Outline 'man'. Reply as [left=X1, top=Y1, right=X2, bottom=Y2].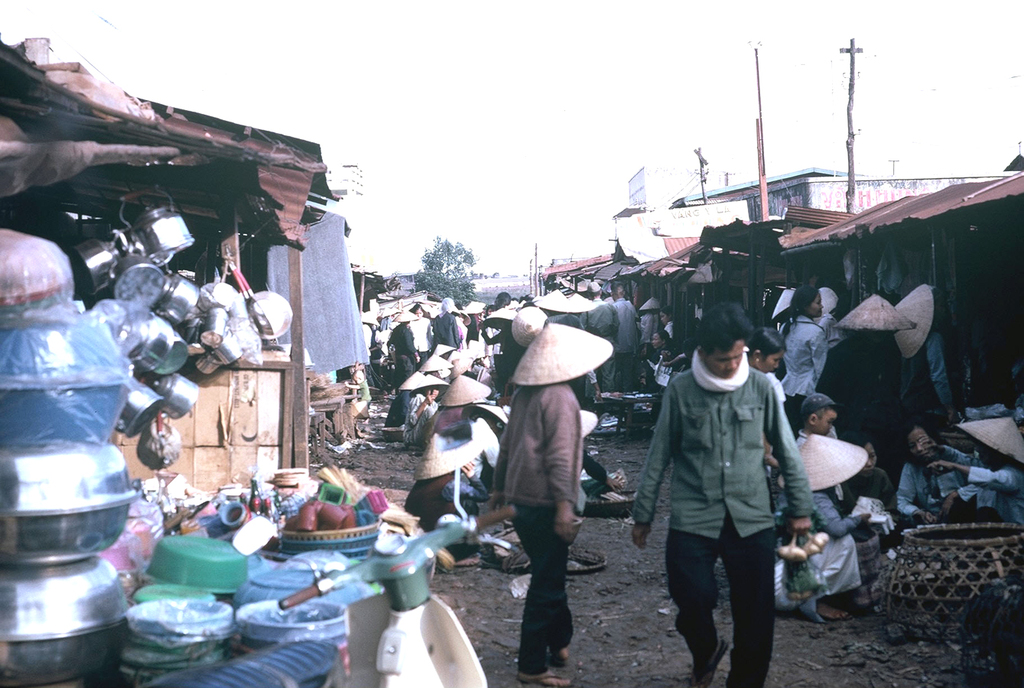
[left=431, top=297, right=460, bottom=349].
